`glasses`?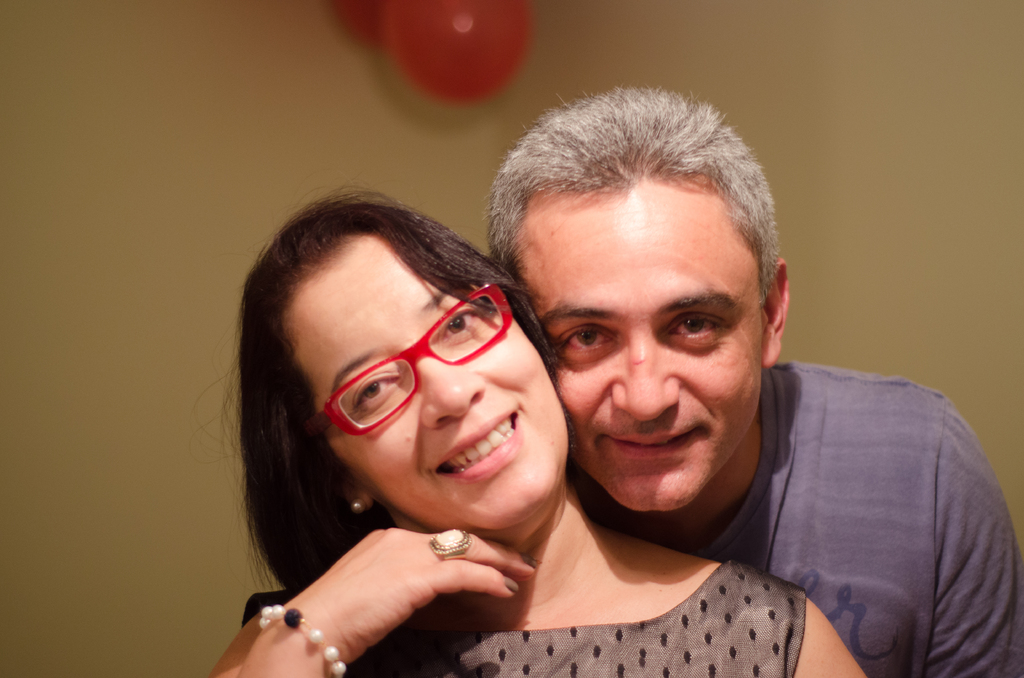
298:286:527:429
